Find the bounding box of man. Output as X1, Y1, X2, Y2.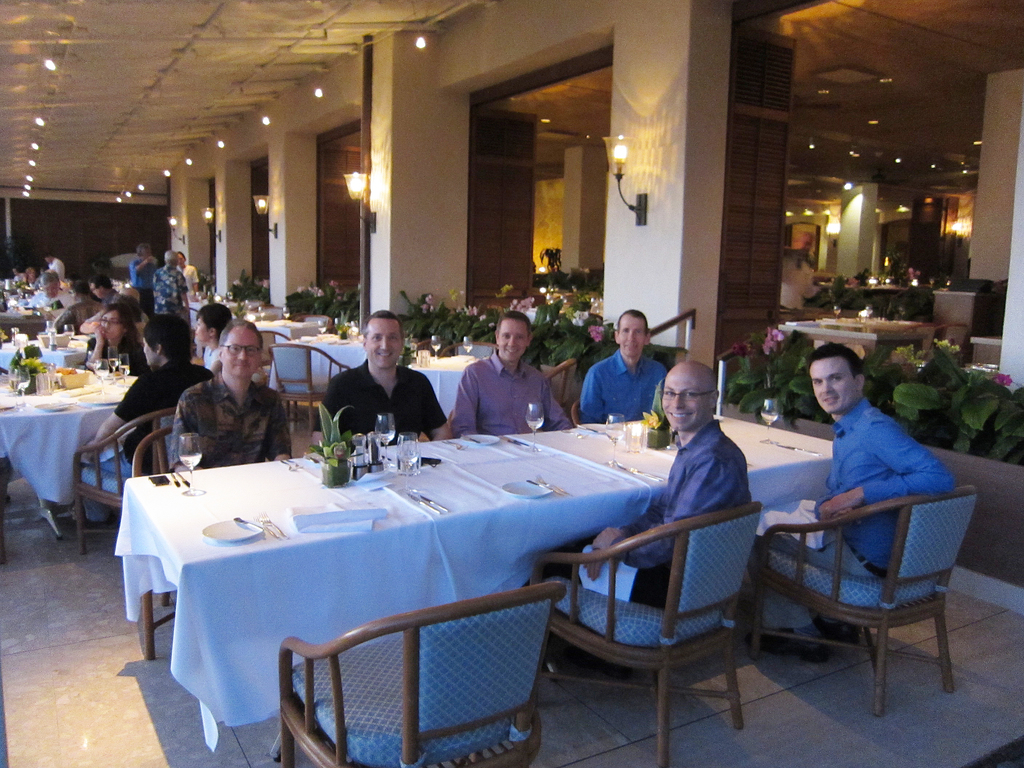
752, 345, 959, 660.
